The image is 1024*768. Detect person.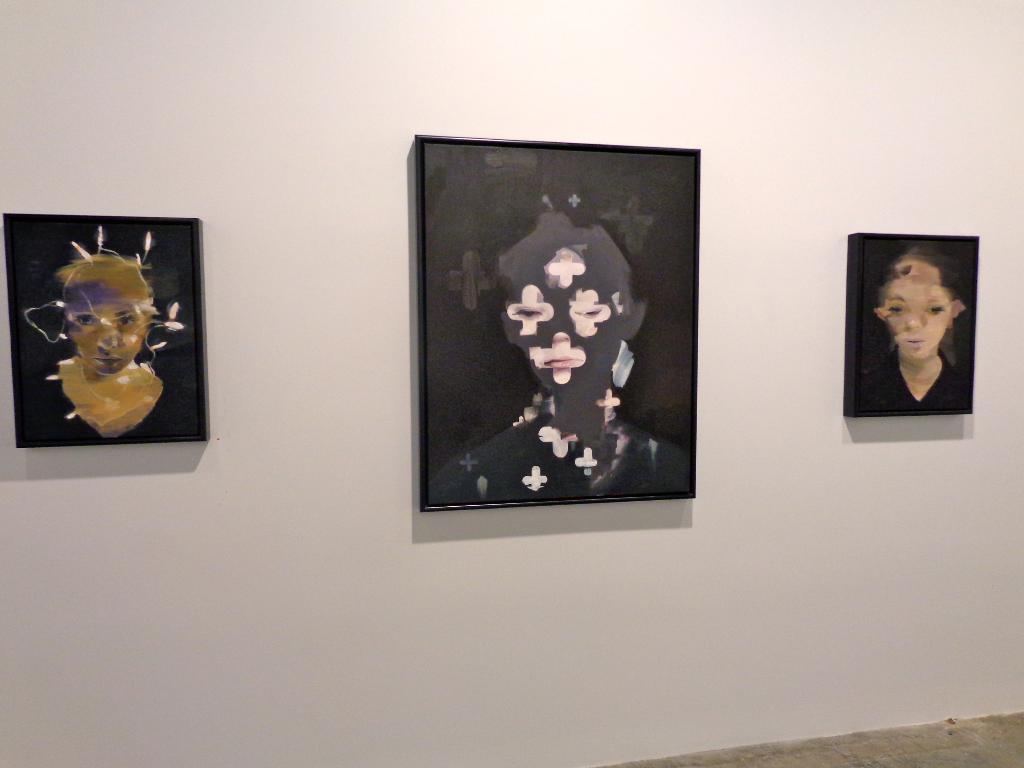
Detection: 856, 241, 973, 432.
